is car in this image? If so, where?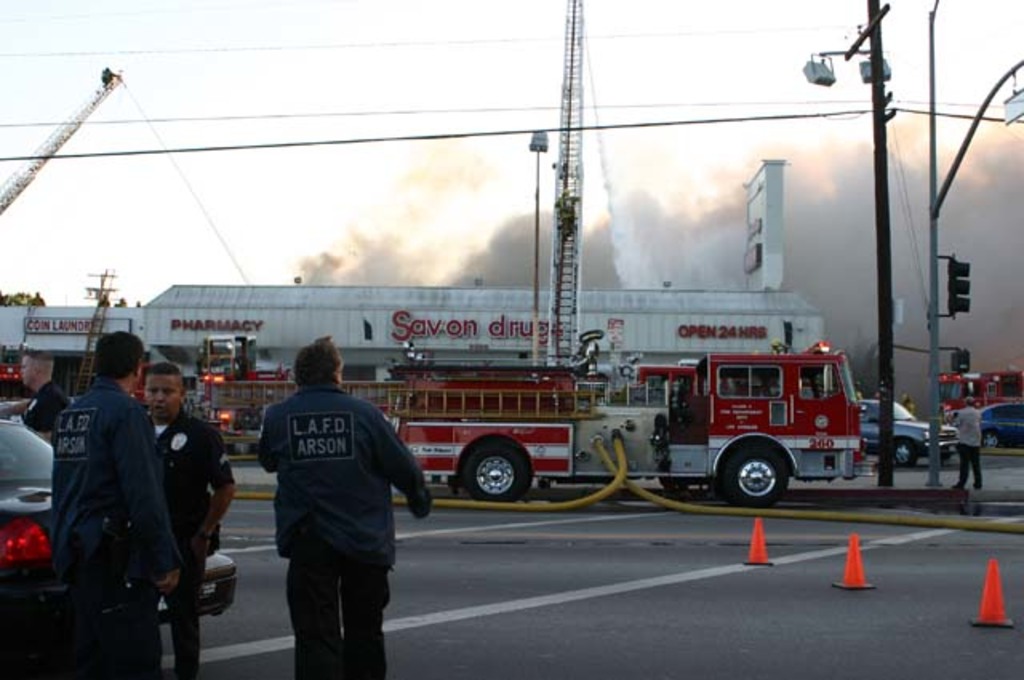
Yes, at x1=978 y1=400 x2=1022 y2=442.
